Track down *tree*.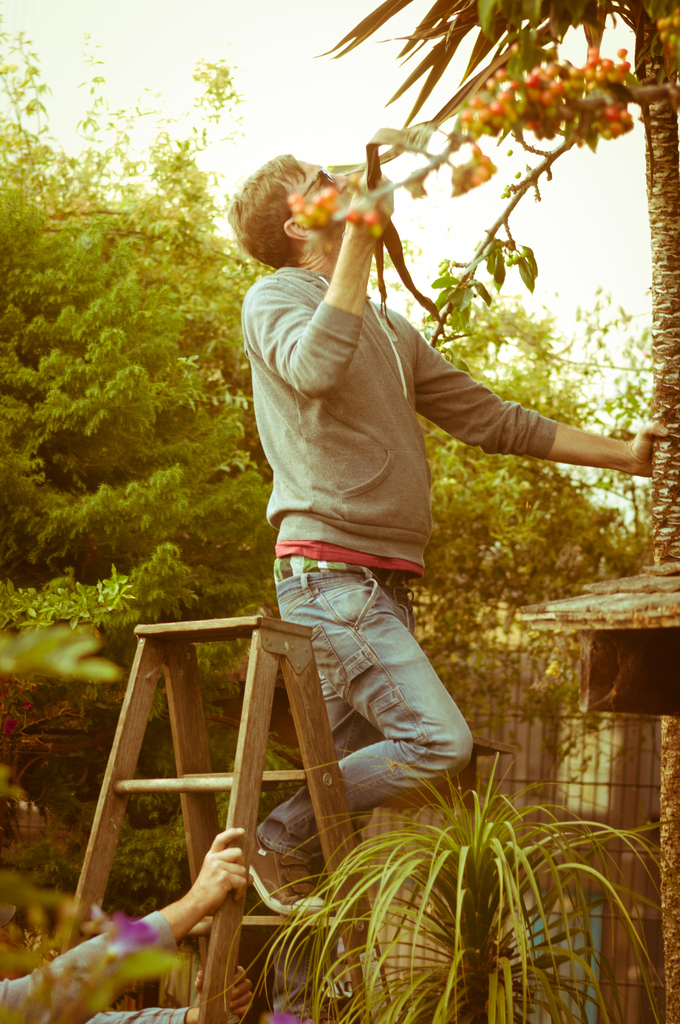
Tracked to <bbox>314, 0, 679, 566</bbox>.
